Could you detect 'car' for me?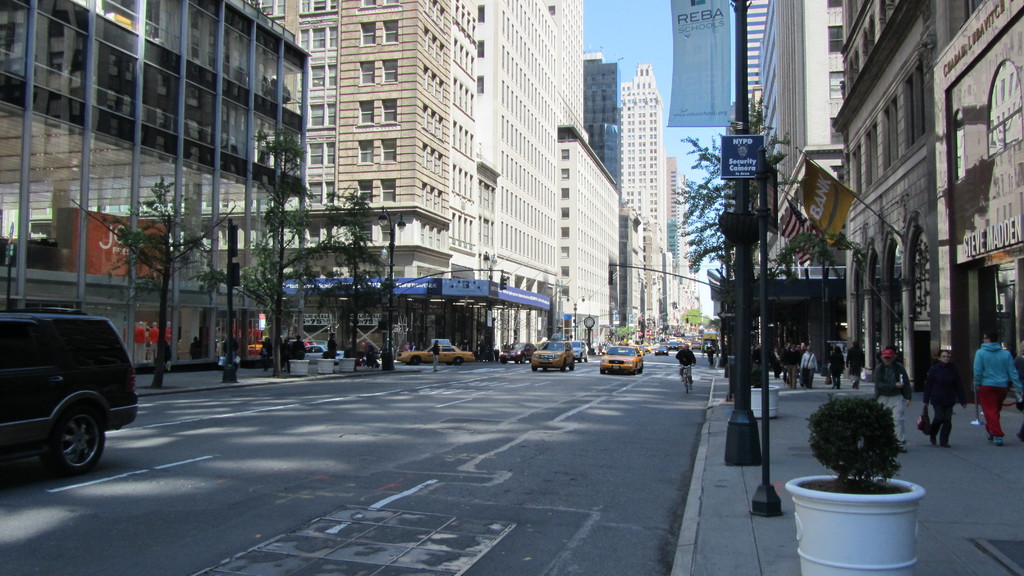
Detection result: 0/308/134/476.
